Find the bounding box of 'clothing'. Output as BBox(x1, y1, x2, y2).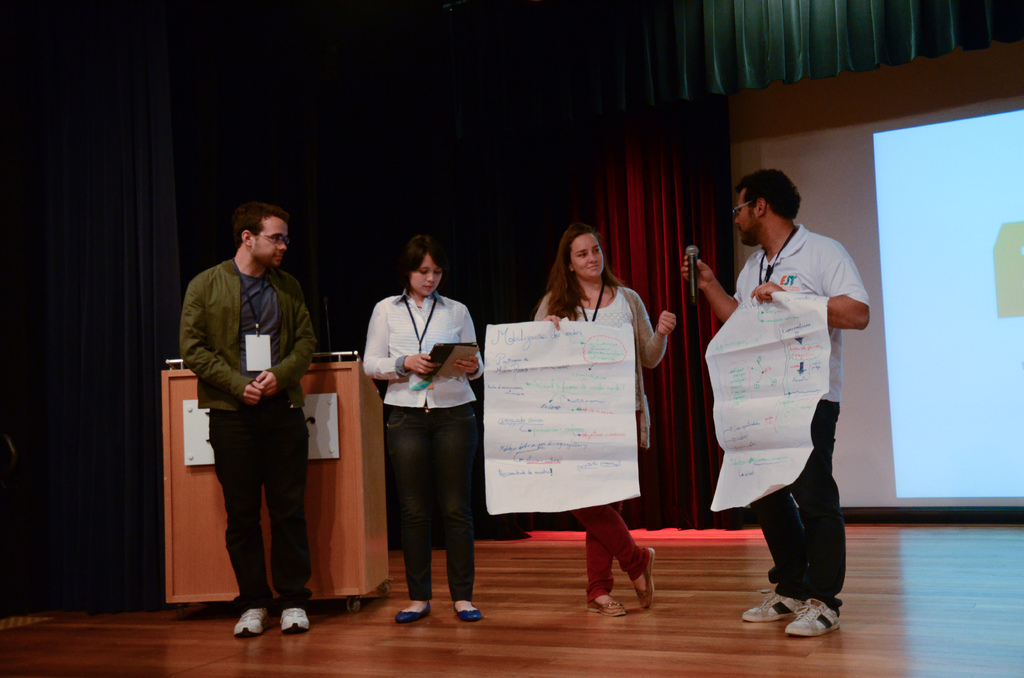
BBox(732, 225, 871, 606).
